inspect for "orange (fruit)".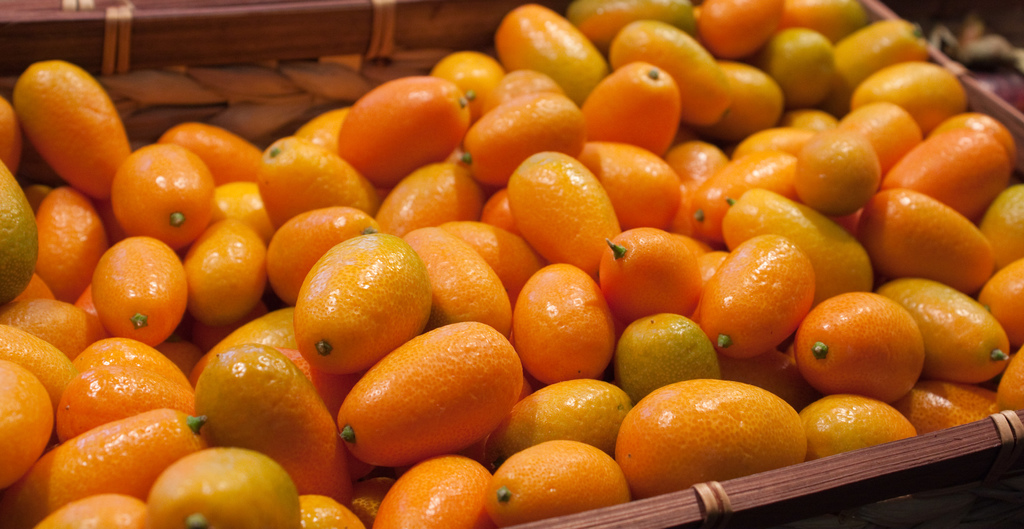
Inspection: 148 451 295 528.
